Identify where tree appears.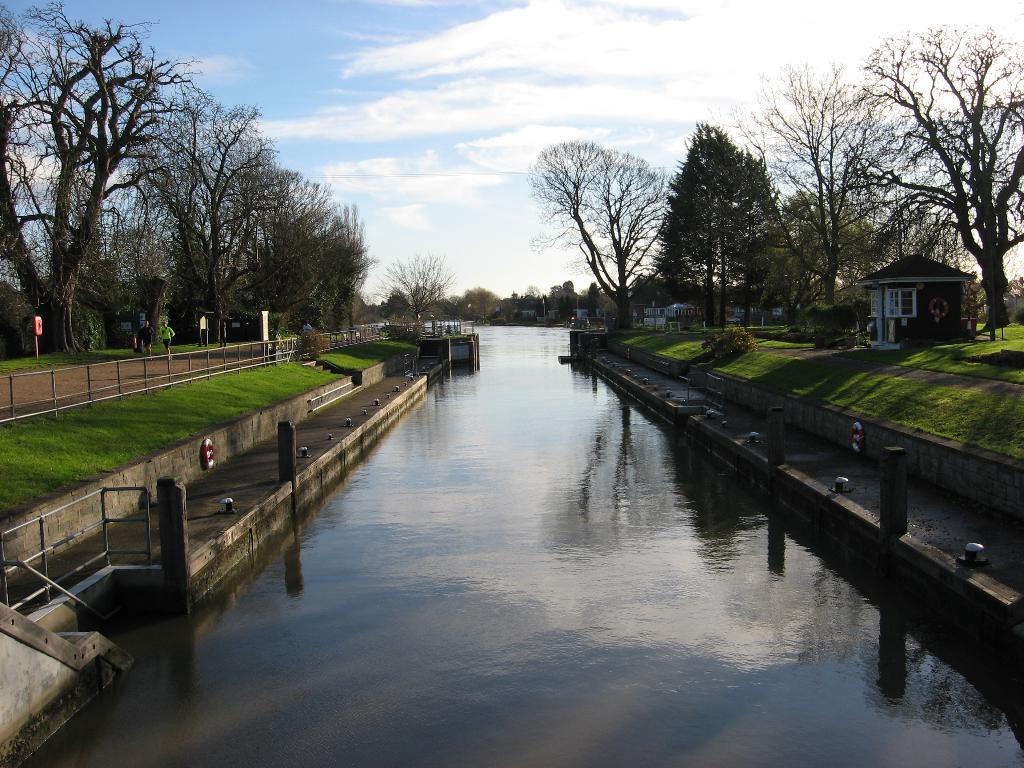
Appears at [left=141, top=82, right=291, bottom=341].
